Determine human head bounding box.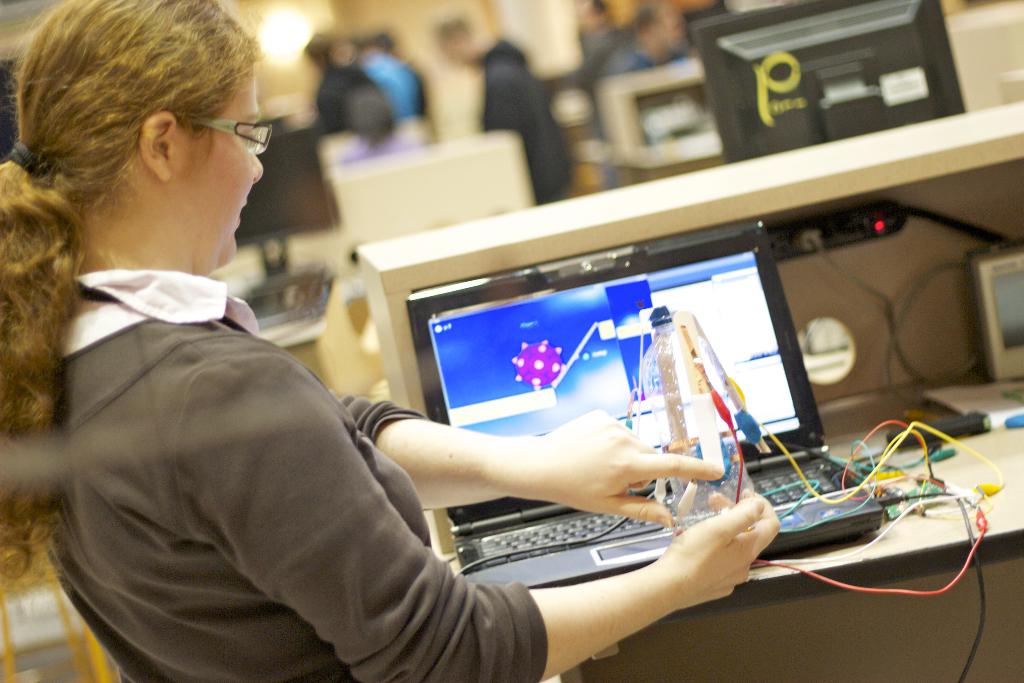
Determined: (6, 0, 285, 347).
